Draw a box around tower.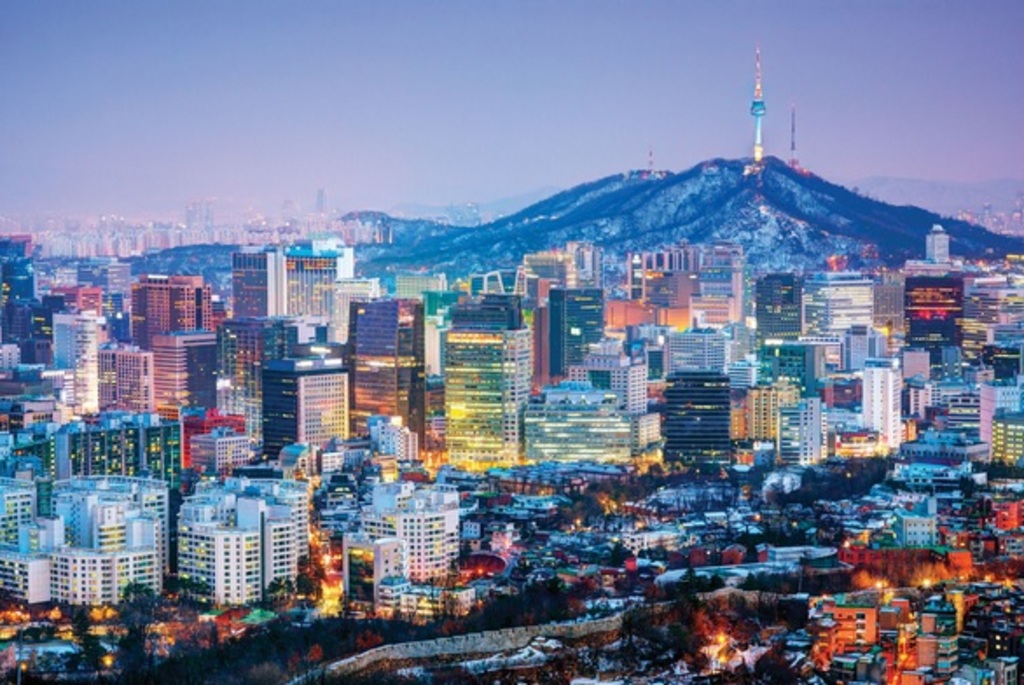
(979, 370, 1022, 449).
